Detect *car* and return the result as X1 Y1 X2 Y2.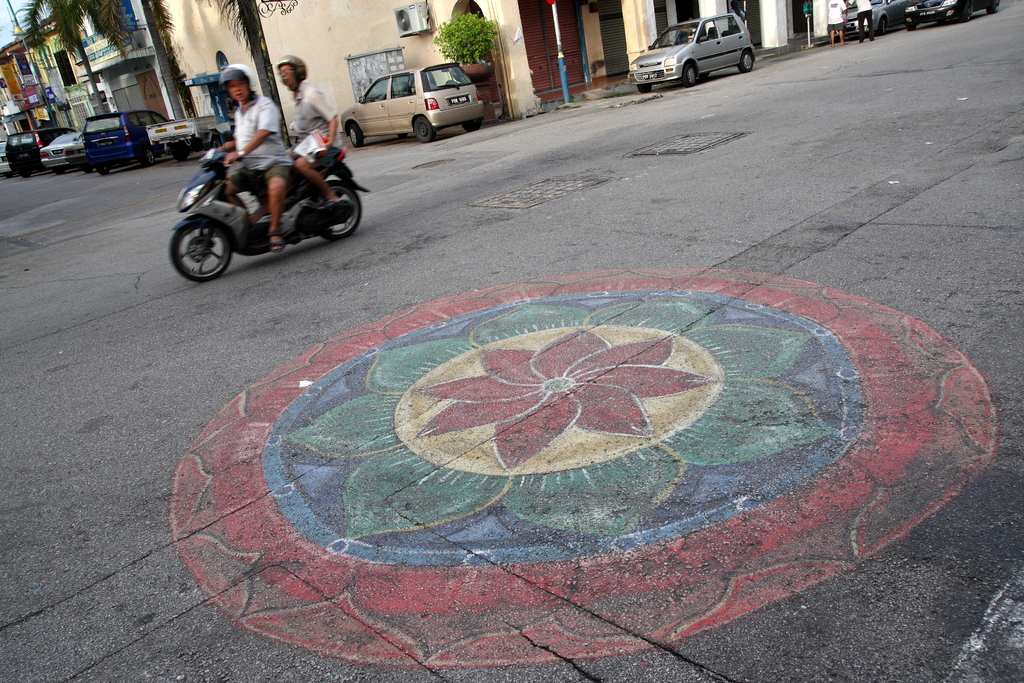
37 131 83 176.
